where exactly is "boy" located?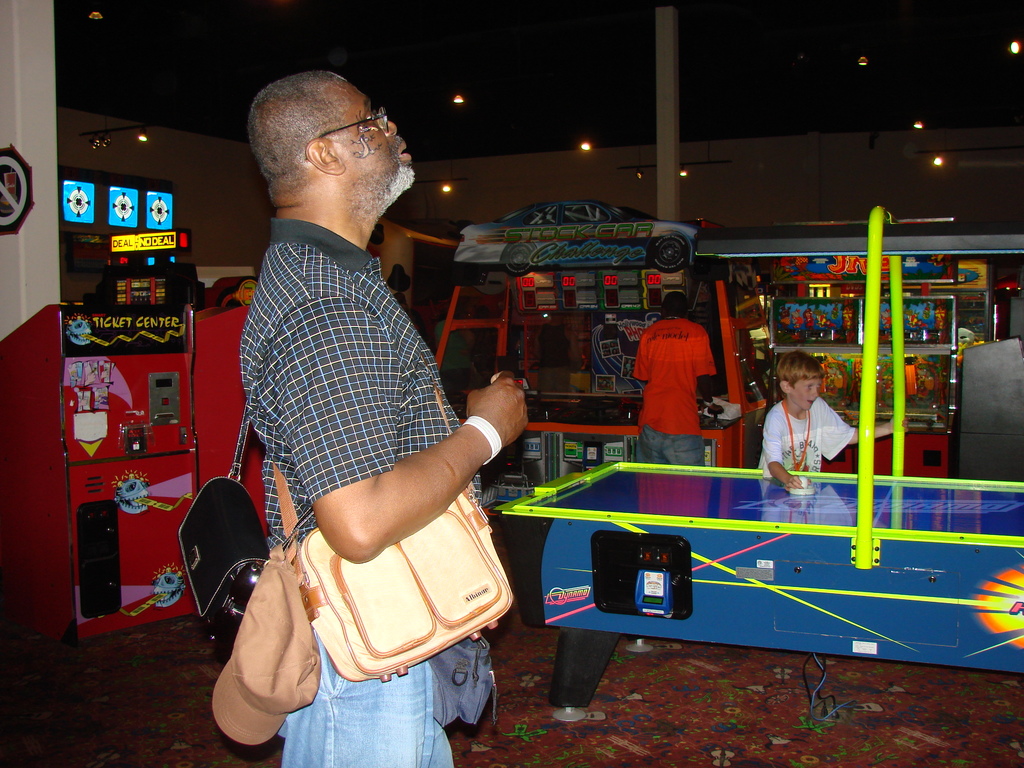
Its bounding box is (x1=749, y1=366, x2=864, y2=509).
